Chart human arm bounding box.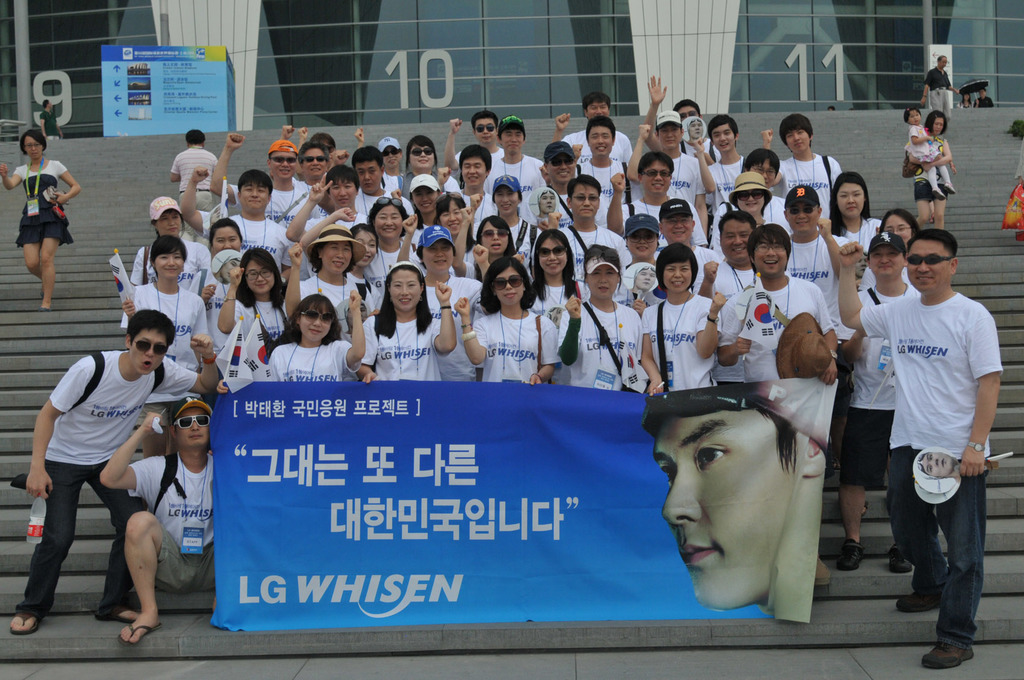
Charted: 211/131/245/206.
